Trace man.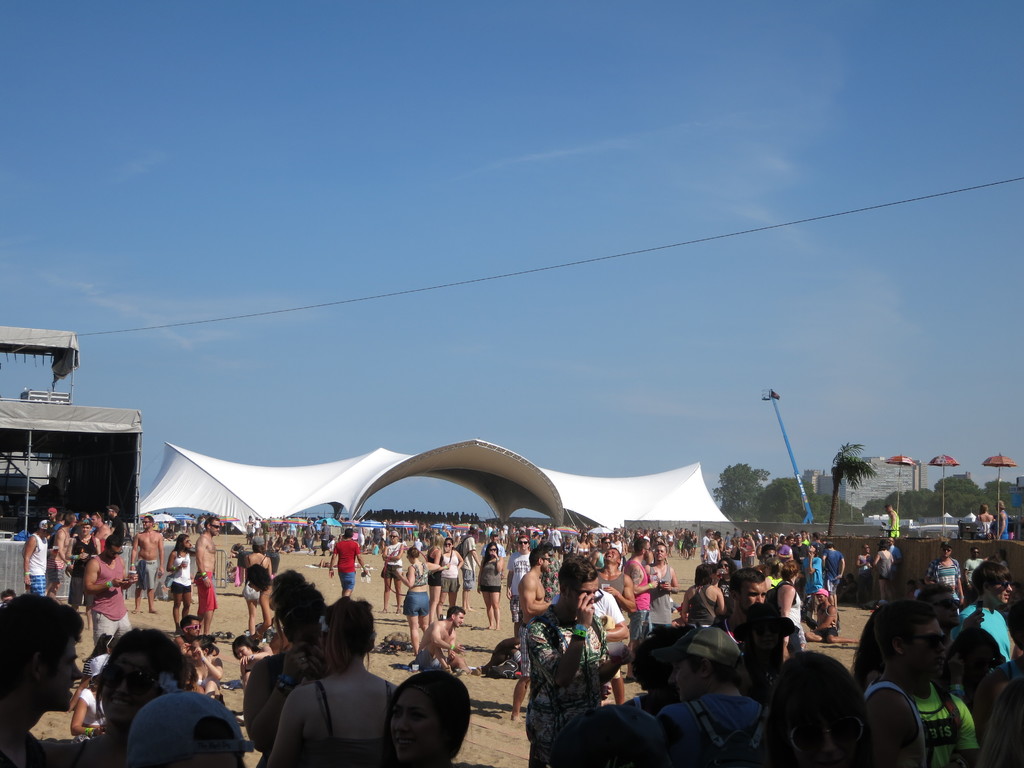
Traced to box=[793, 534, 809, 563].
